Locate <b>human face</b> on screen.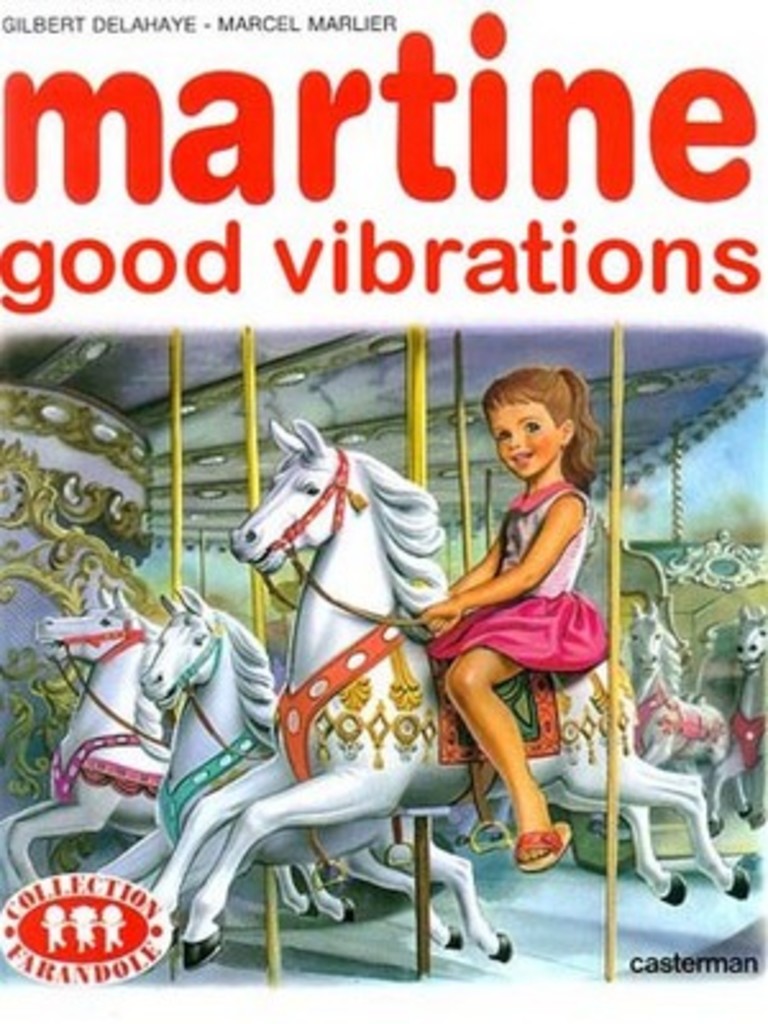
On screen at (486, 410, 563, 476).
